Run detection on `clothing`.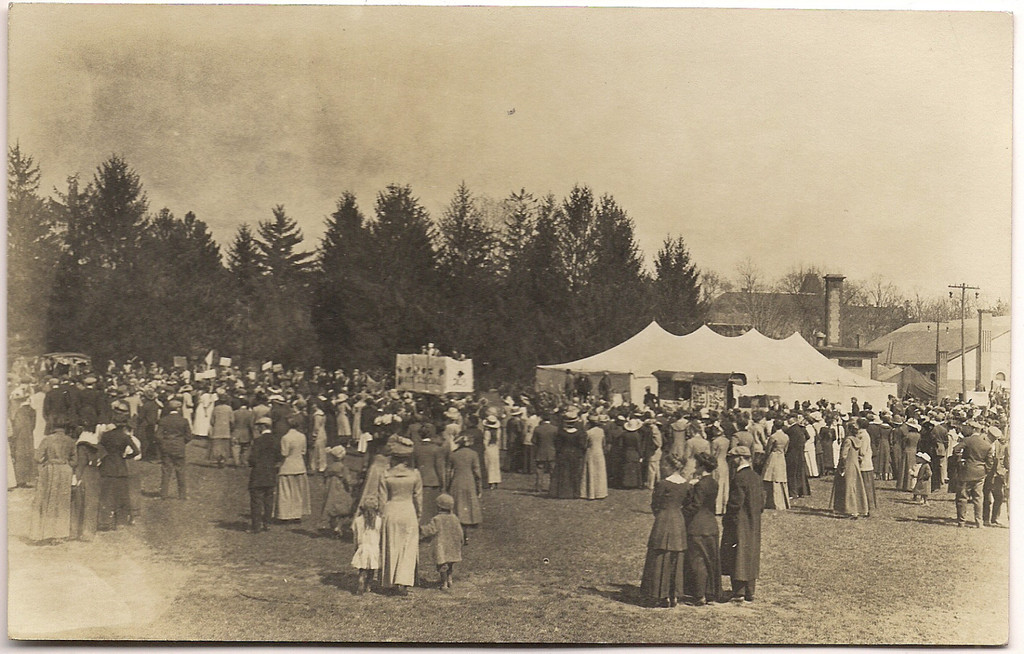
Result: [420,510,467,565].
